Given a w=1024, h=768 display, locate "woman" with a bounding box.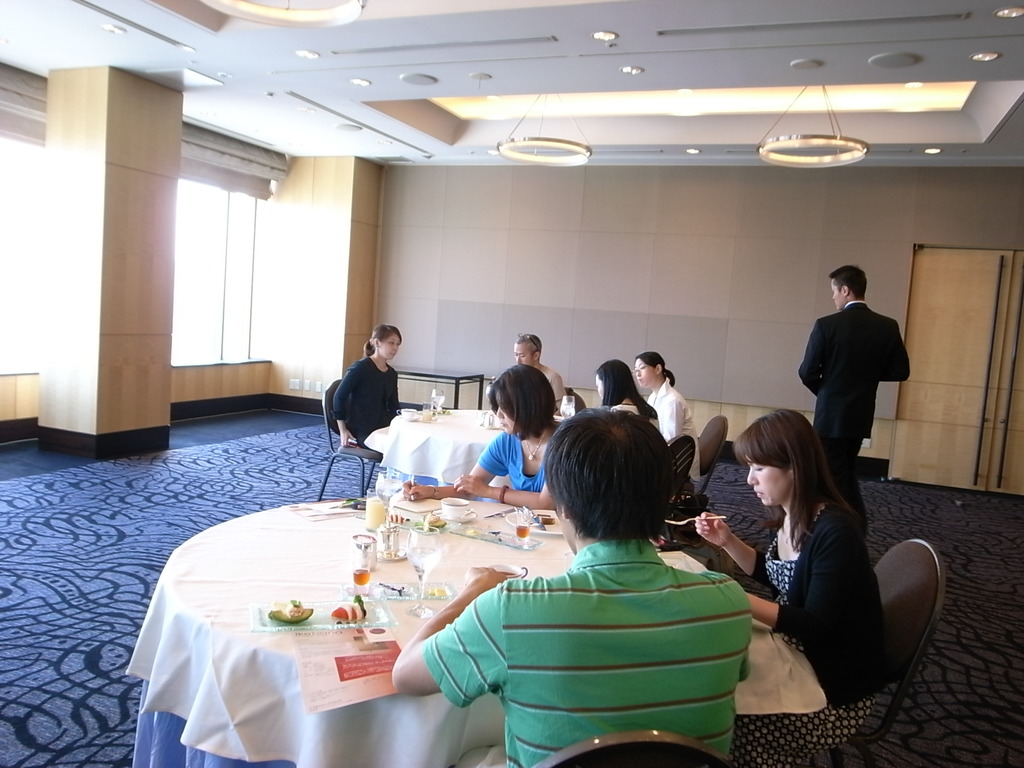
Located: select_region(399, 361, 578, 512).
